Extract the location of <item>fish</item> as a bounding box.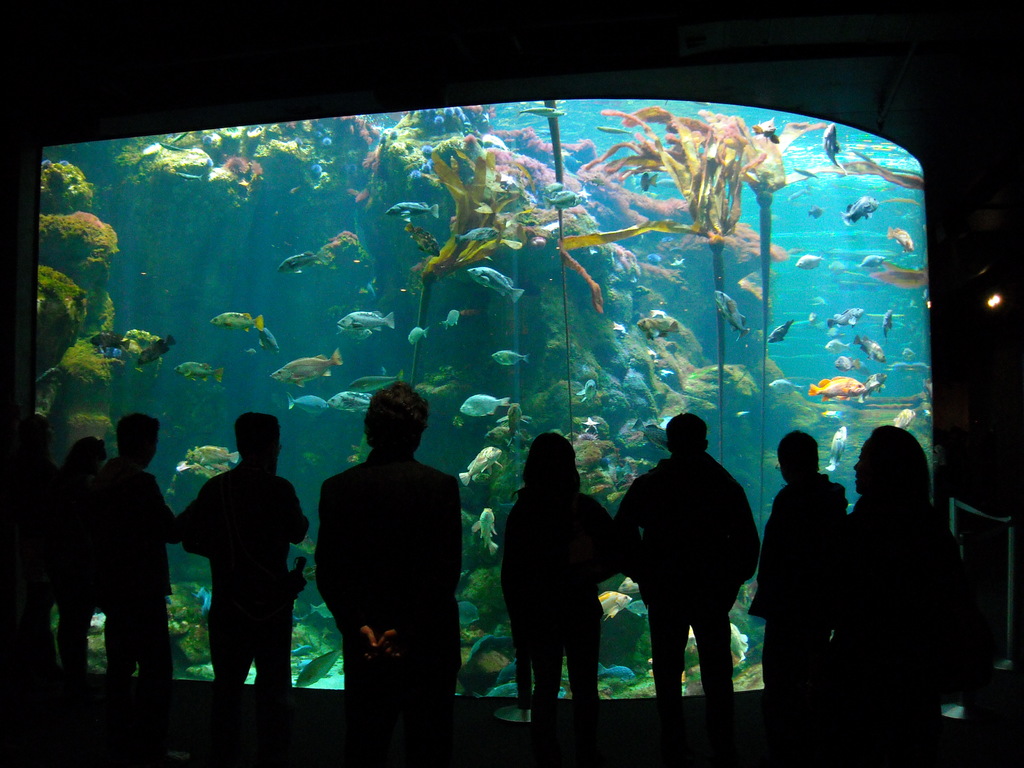
rect(621, 600, 646, 616).
